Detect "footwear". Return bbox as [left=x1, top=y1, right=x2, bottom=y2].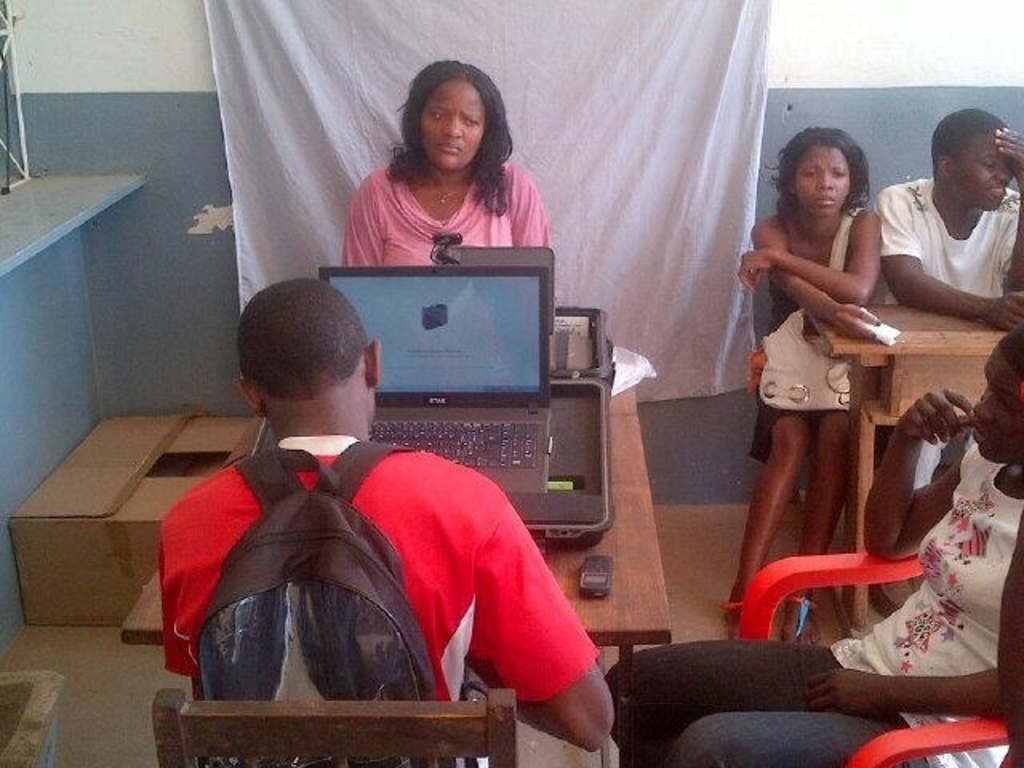
[left=786, top=595, right=819, bottom=648].
